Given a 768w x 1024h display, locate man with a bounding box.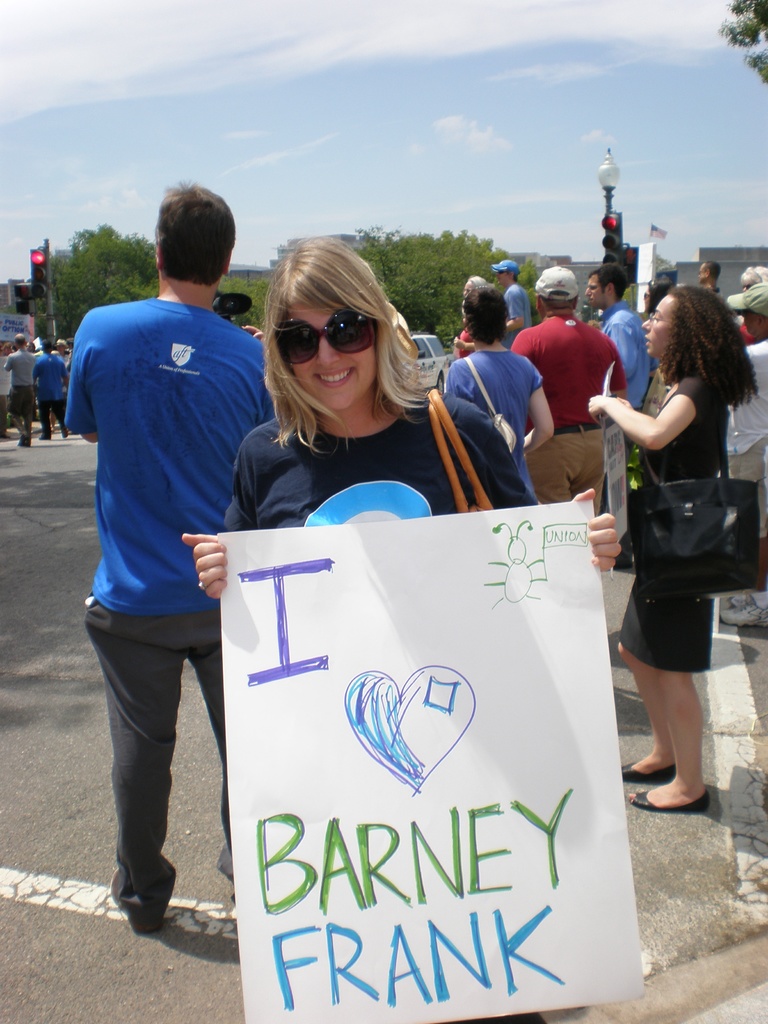
Located: region(68, 188, 276, 932).
